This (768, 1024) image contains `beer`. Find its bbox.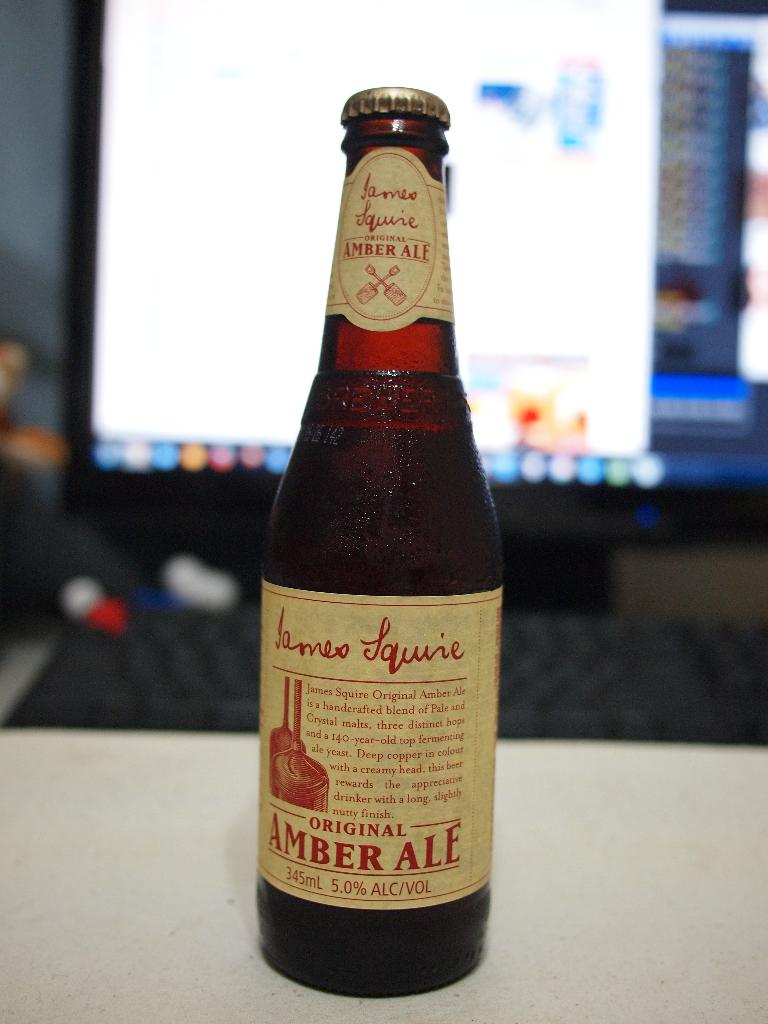
(left=252, top=81, right=500, bottom=998).
